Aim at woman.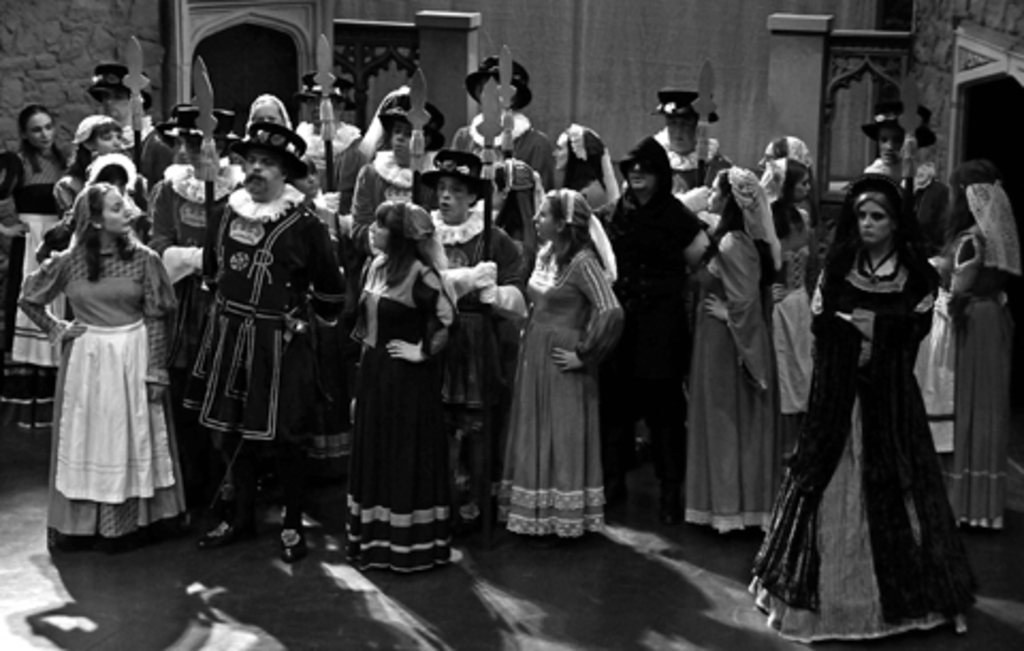
Aimed at <bbox>60, 120, 124, 203</bbox>.
